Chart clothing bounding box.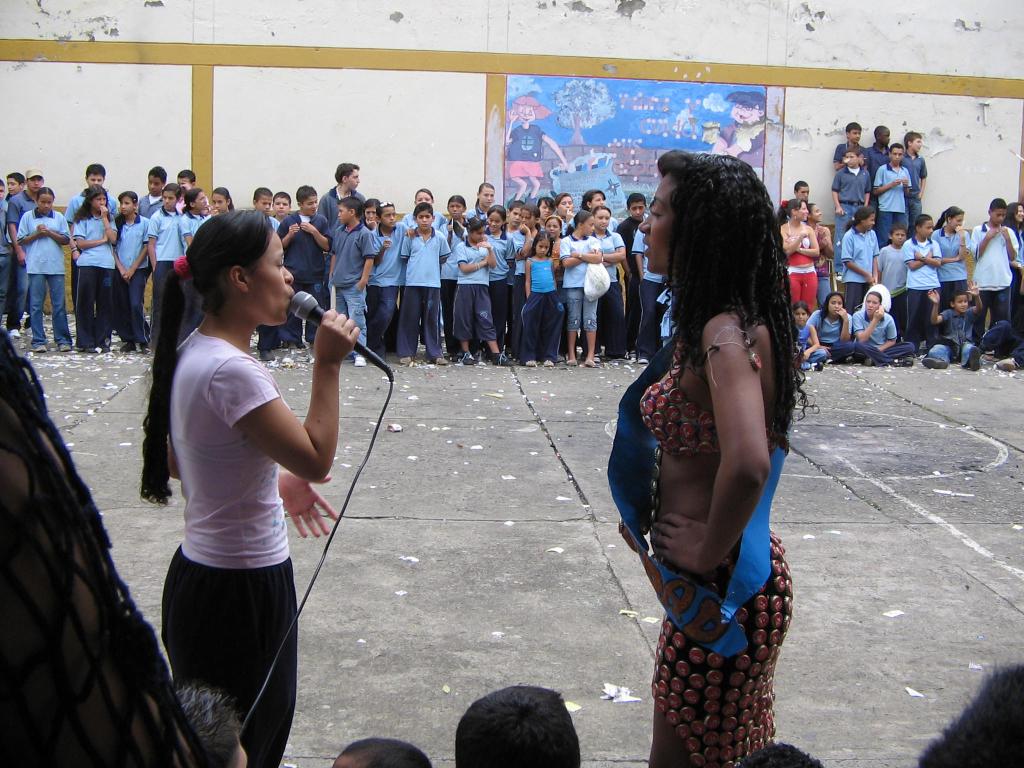
Charted: l=365, t=220, r=410, b=355.
